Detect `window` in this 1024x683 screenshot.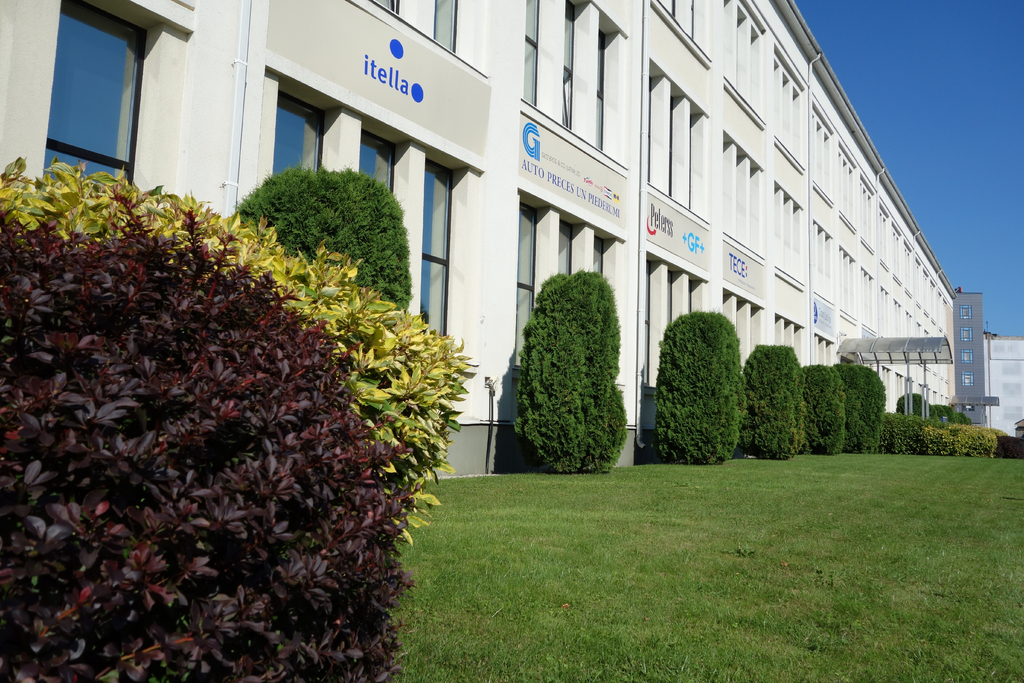
Detection: Rect(649, 57, 710, 223).
